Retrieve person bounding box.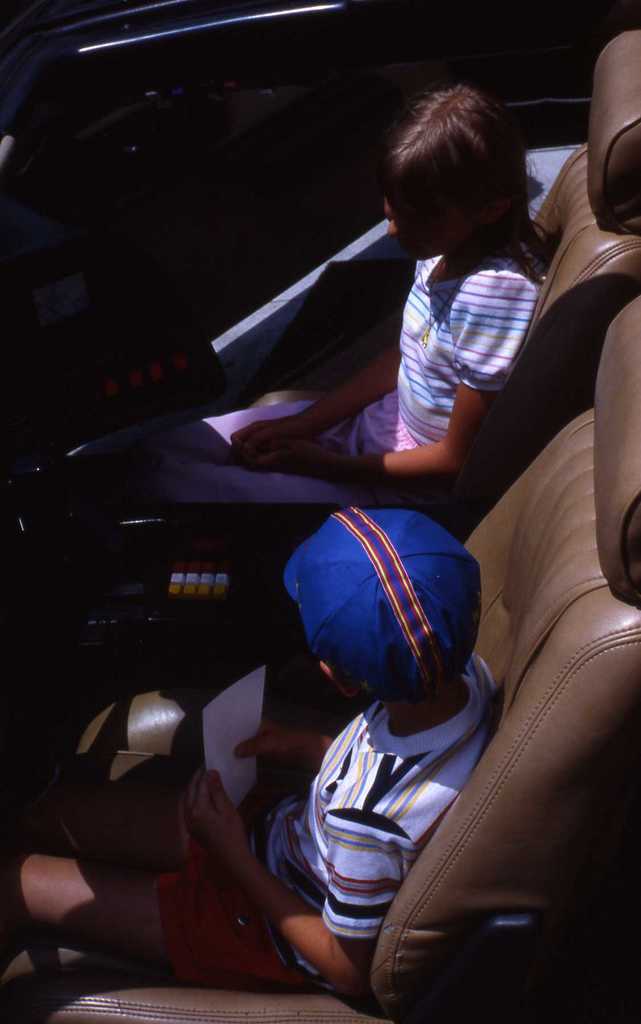
Bounding box: [left=0, top=515, right=513, bottom=987].
